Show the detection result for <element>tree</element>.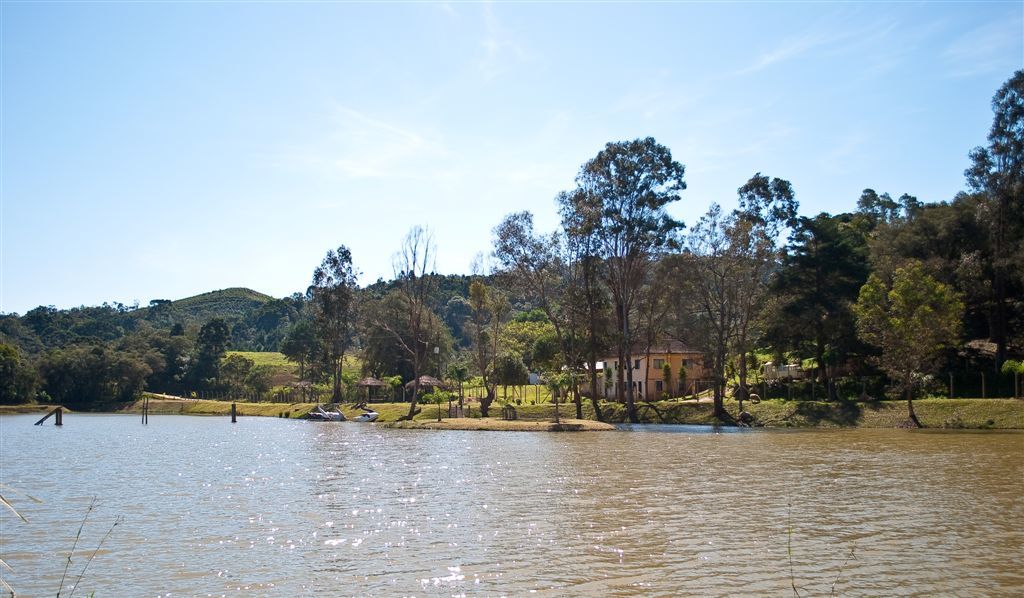
(275, 322, 328, 379).
